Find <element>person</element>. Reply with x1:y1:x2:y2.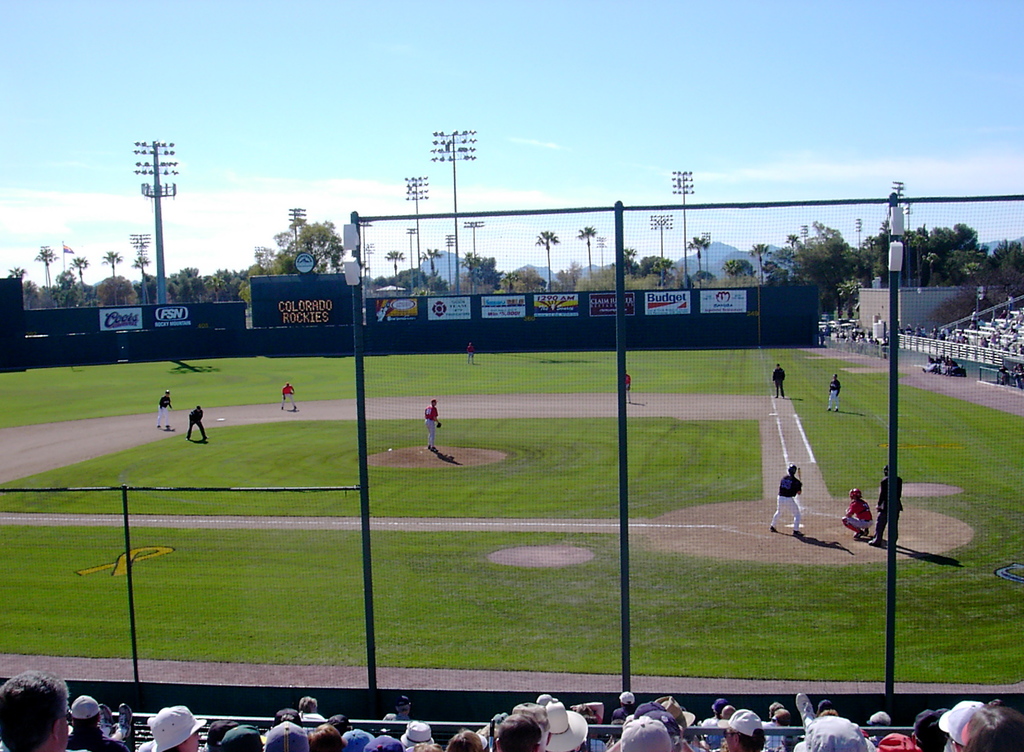
366:733:404:751.
